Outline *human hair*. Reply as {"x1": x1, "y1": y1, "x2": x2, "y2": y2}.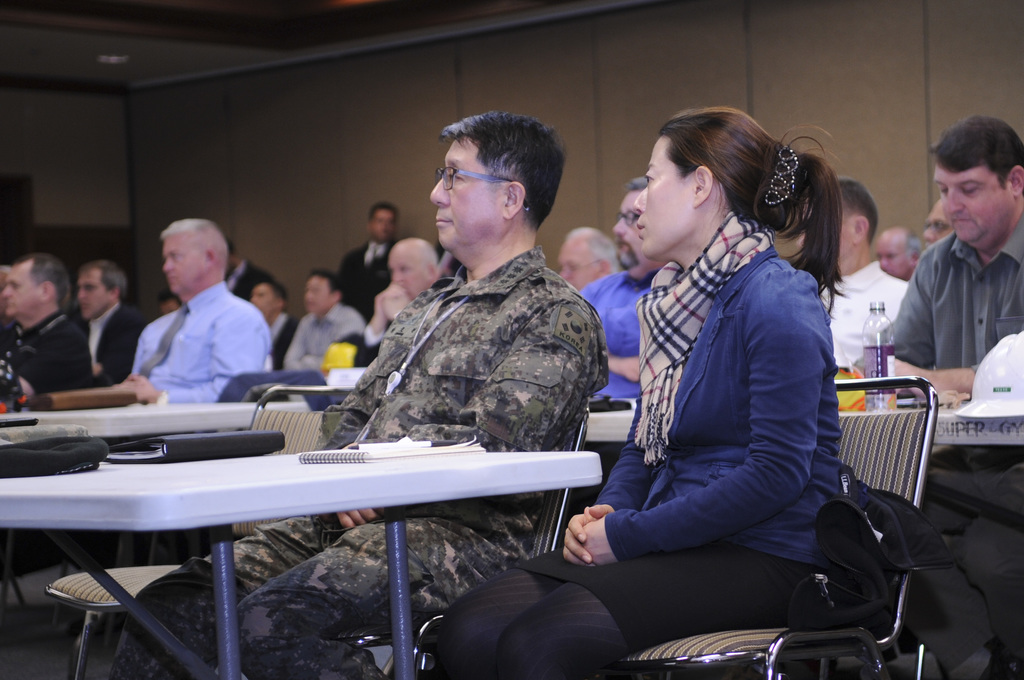
{"x1": 260, "y1": 277, "x2": 287, "y2": 305}.
